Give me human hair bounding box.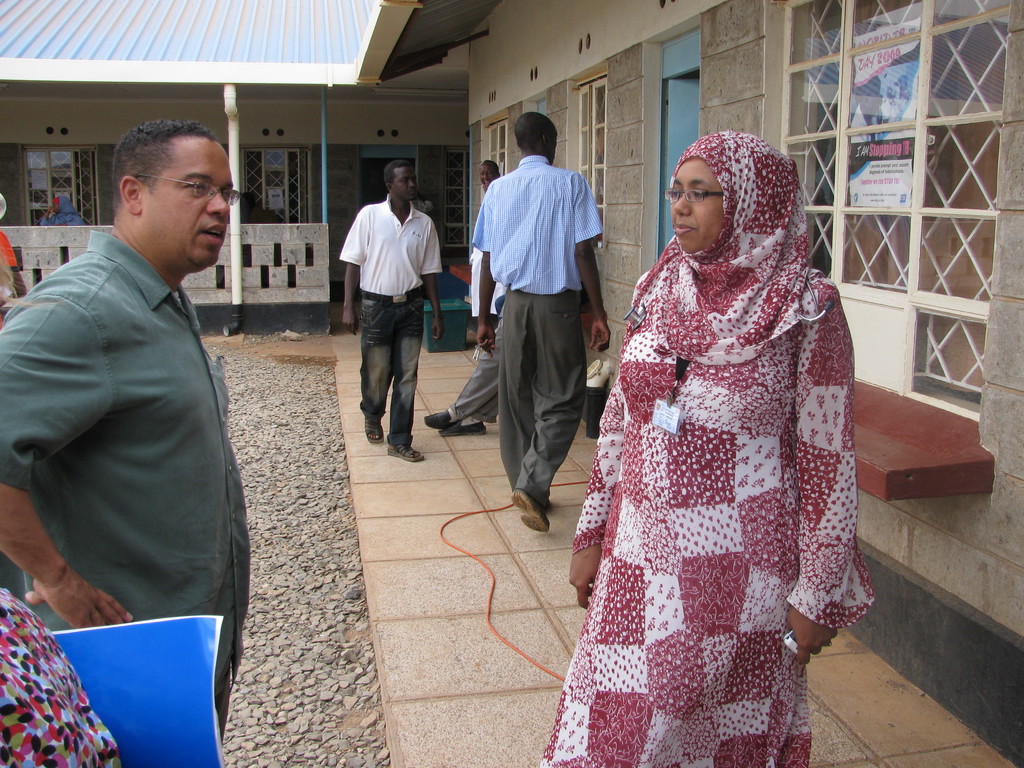
detection(484, 160, 499, 175).
